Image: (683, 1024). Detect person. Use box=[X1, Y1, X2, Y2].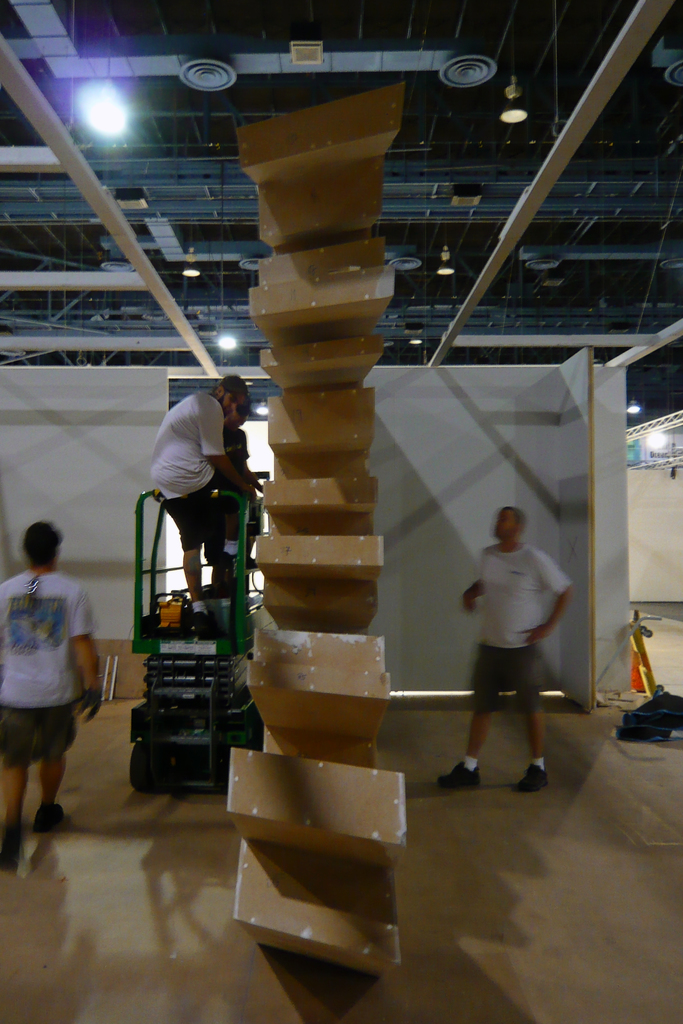
box=[142, 351, 259, 646].
